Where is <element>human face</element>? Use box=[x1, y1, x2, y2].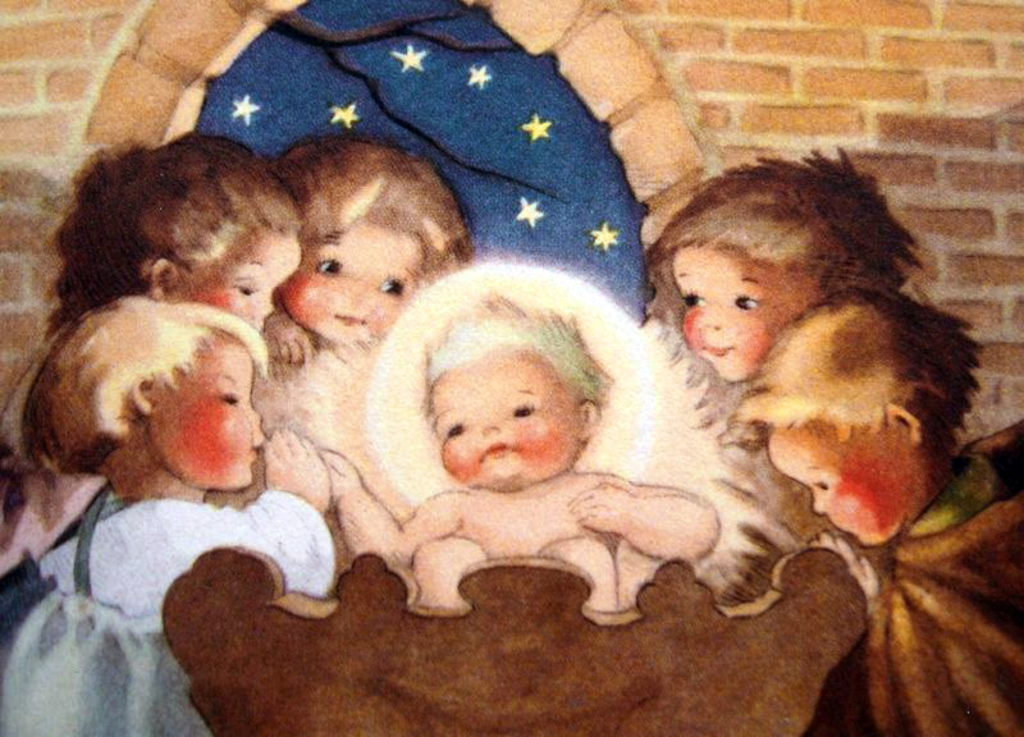
box=[284, 220, 430, 357].
